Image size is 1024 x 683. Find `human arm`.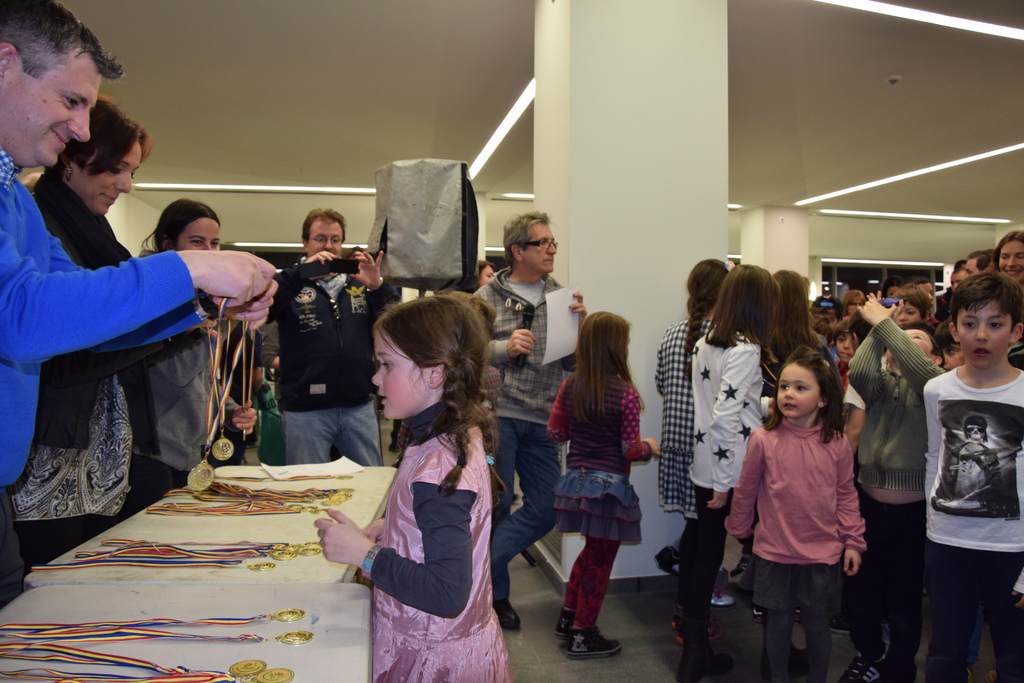
<bbox>0, 169, 286, 381</bbox>.
